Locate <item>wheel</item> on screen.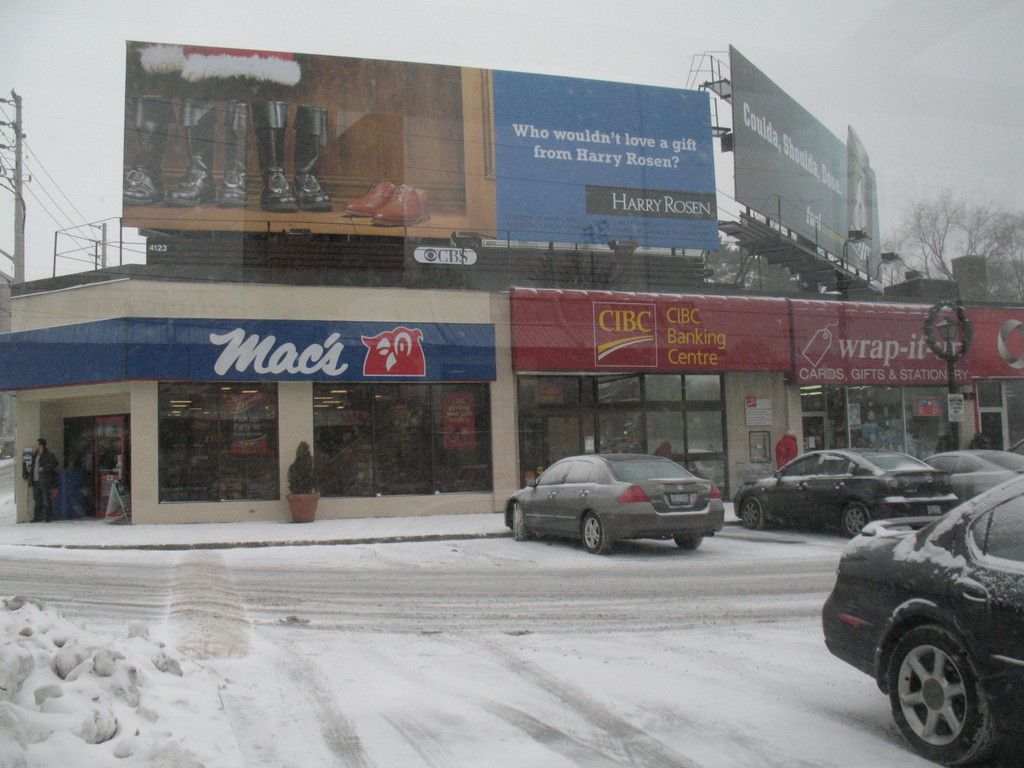
On screen at {"left": 675, "top": 536, "right": 698, "bottom": 553}.
